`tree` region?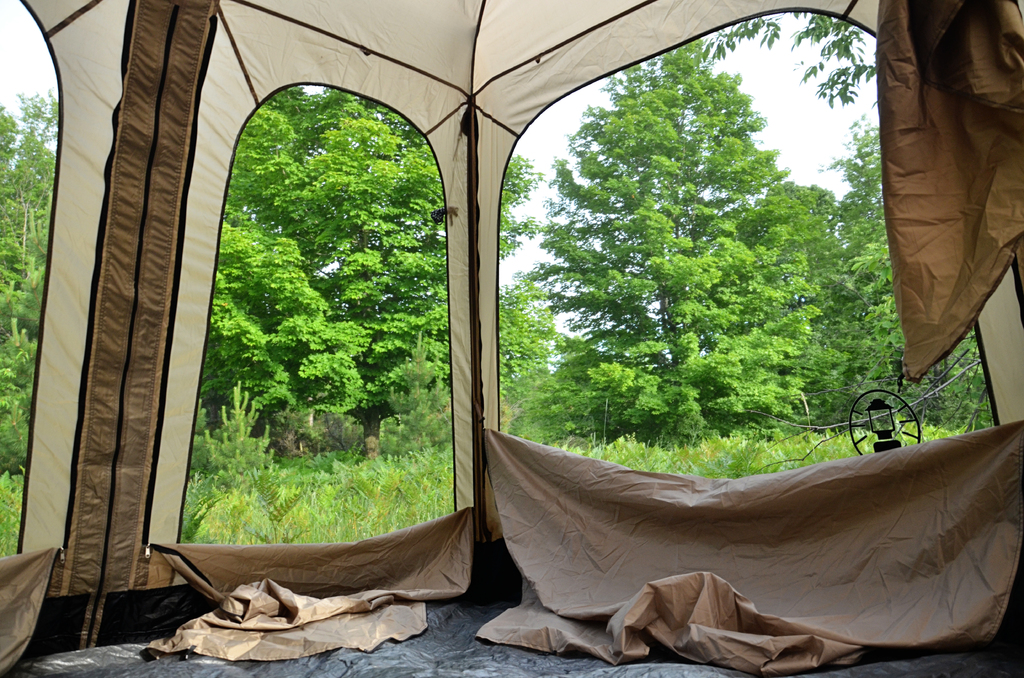
(0, 327, 27, 478)
